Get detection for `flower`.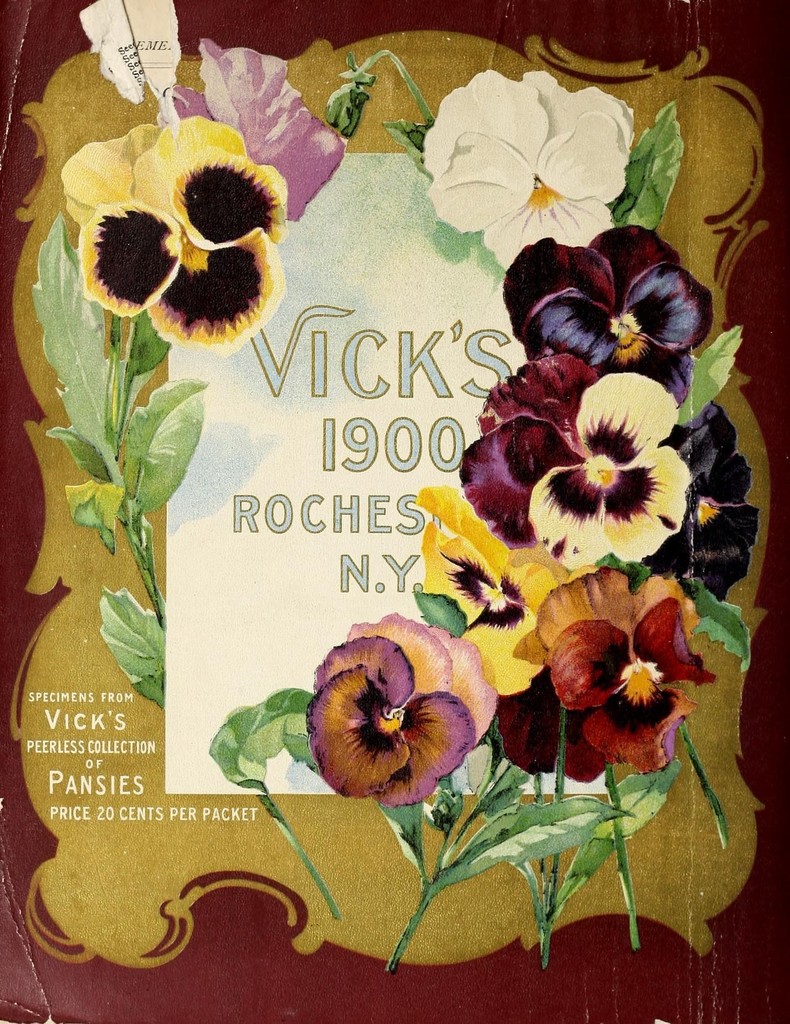
Detection: region(424, 68, 637, 269).
